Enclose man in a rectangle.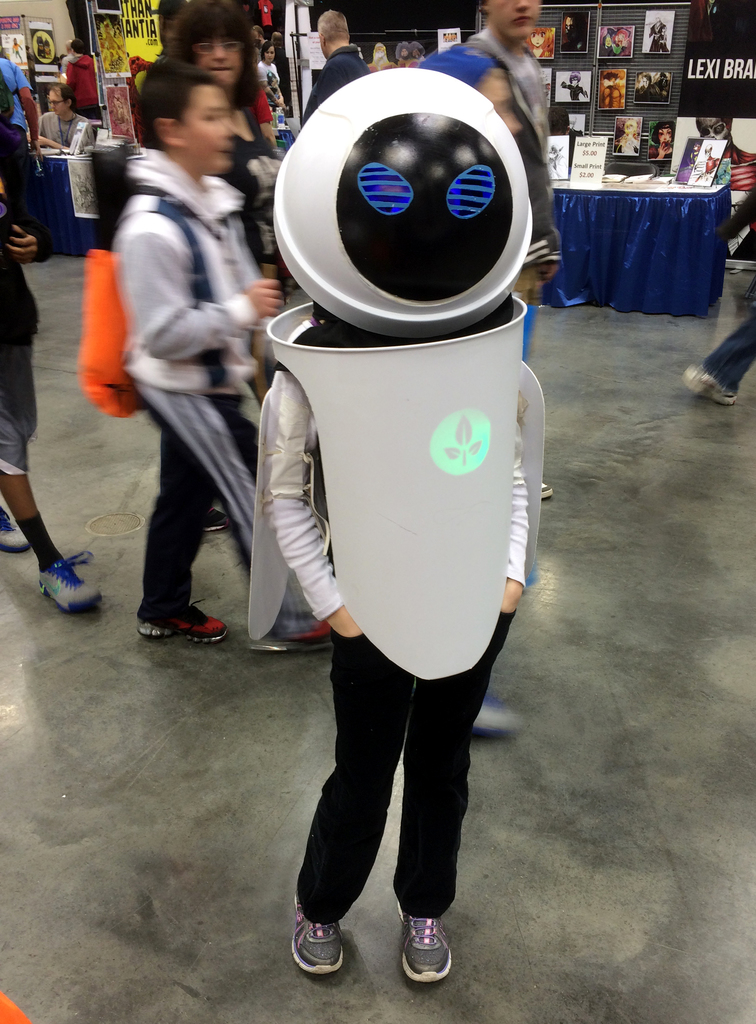
(x1=83, y1=56, x2=283, y2=644).
